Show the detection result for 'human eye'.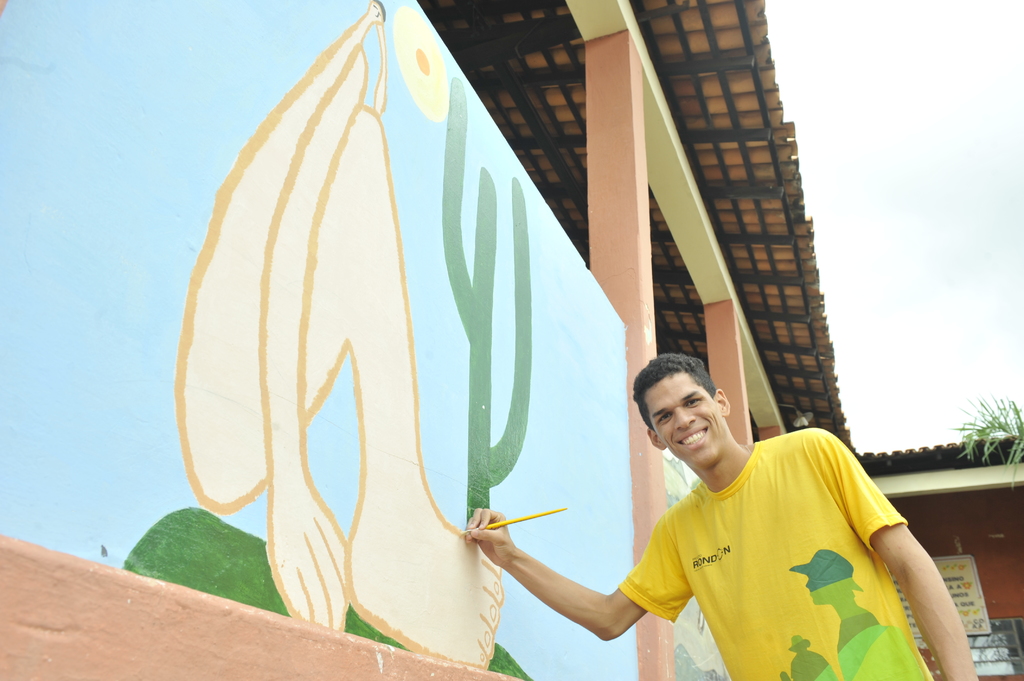
686, 387, 705, 402.
